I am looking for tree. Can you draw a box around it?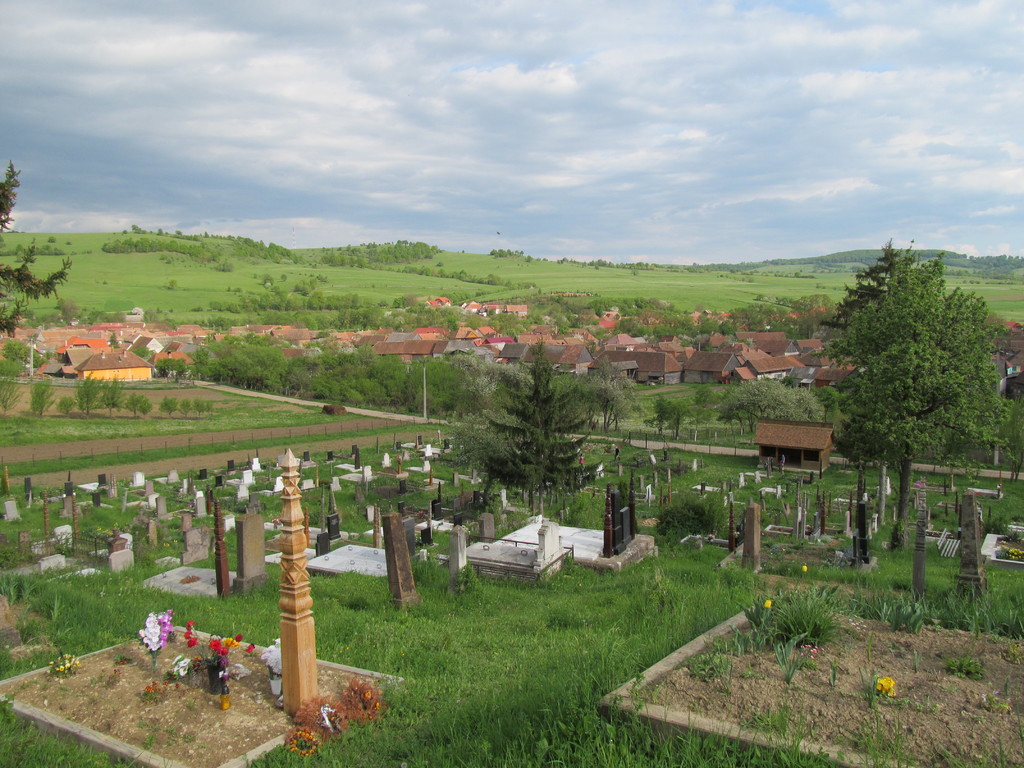
Sure, the bounding box is x1=694 y1=381 x2=720 y2=420.
